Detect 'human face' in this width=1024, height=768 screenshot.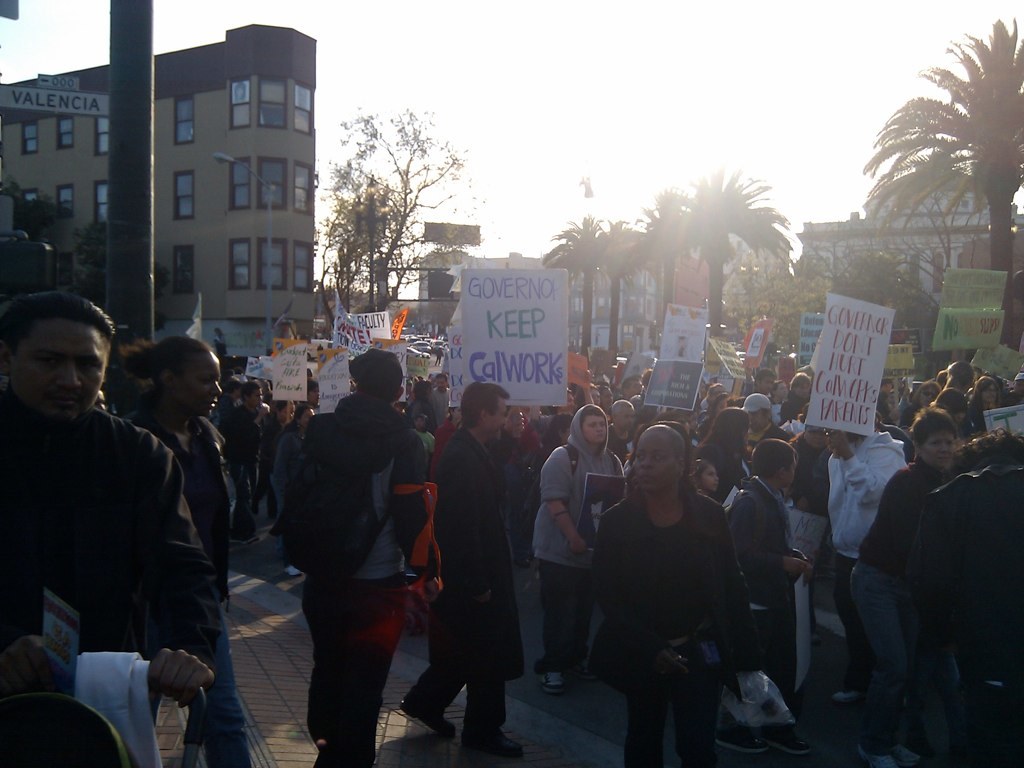
Detection: BBox(487, 398, 507, 443).
